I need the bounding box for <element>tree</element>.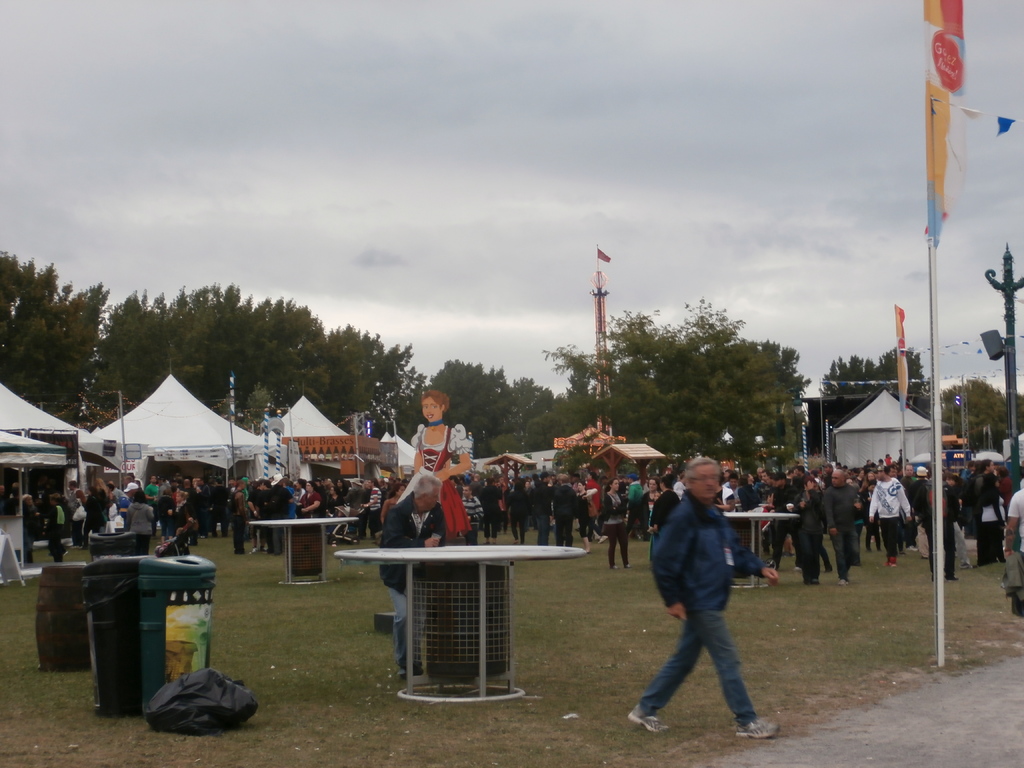
Here it is: Rect(541, 290, 808, 512).
